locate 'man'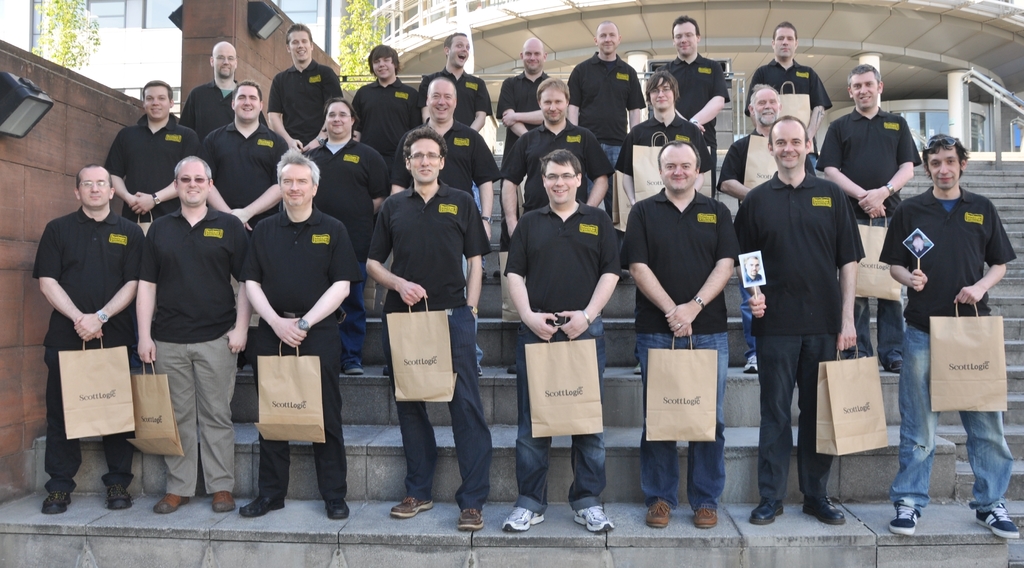
744:20:832:140
